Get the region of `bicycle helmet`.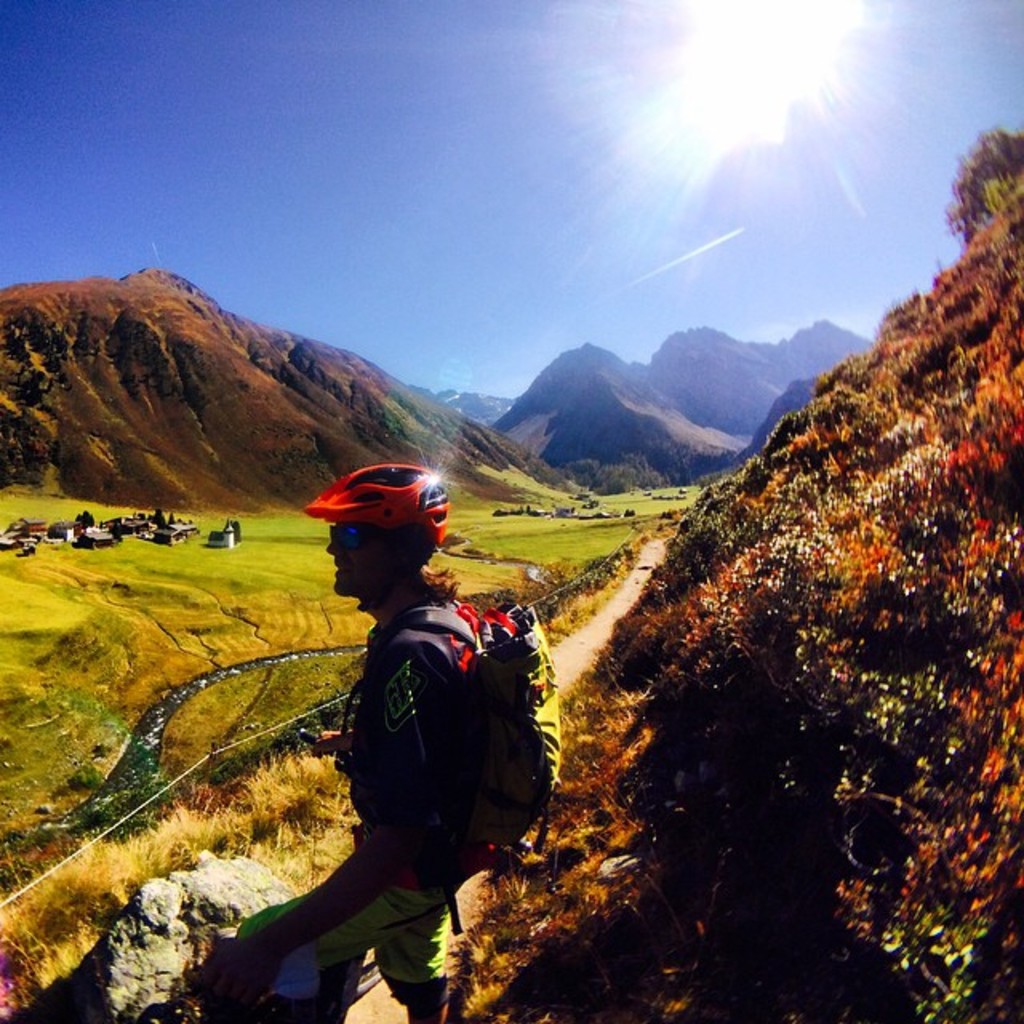
(306,456,442,538).
